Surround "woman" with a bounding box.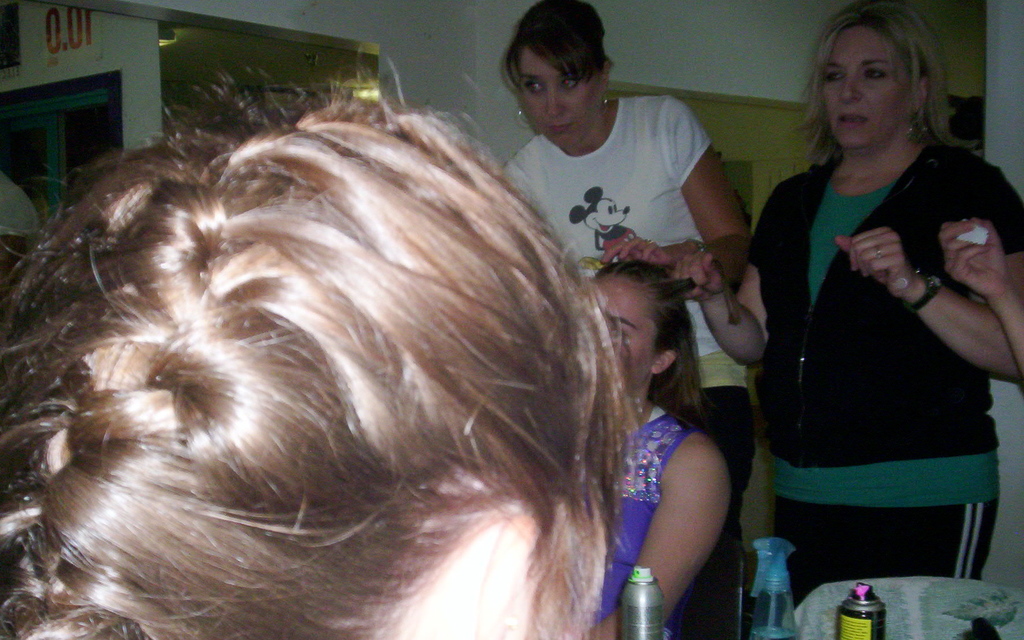
l=478, t=0, r=759, b=639.
